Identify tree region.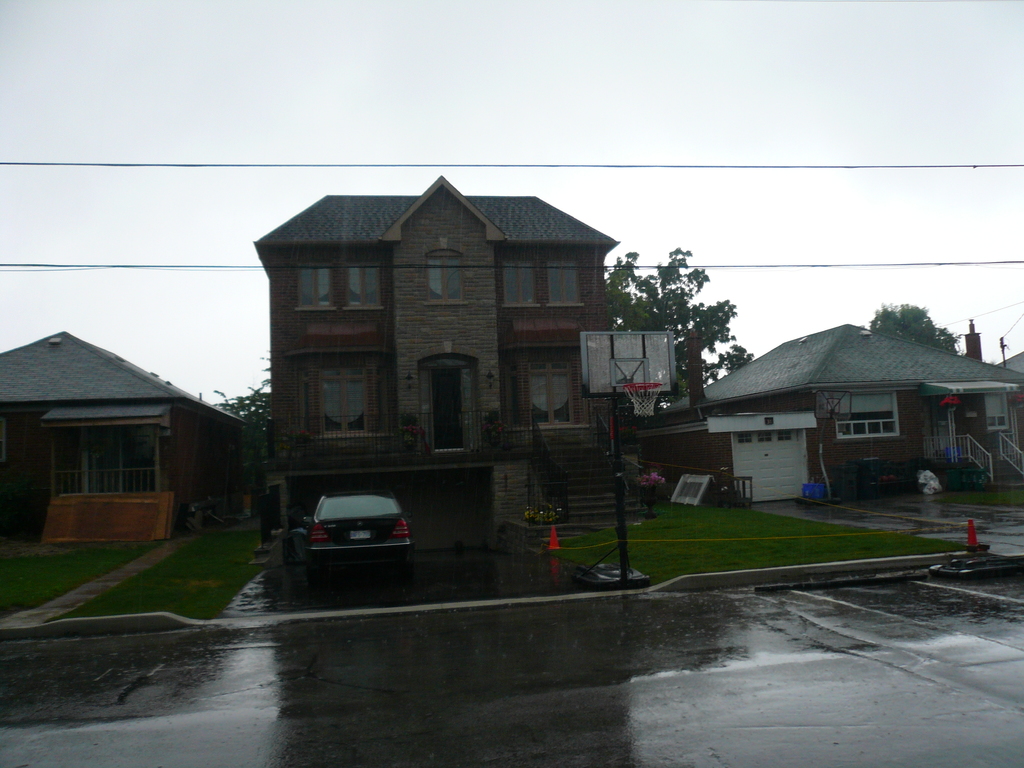
Region: 868,303,961,351.
